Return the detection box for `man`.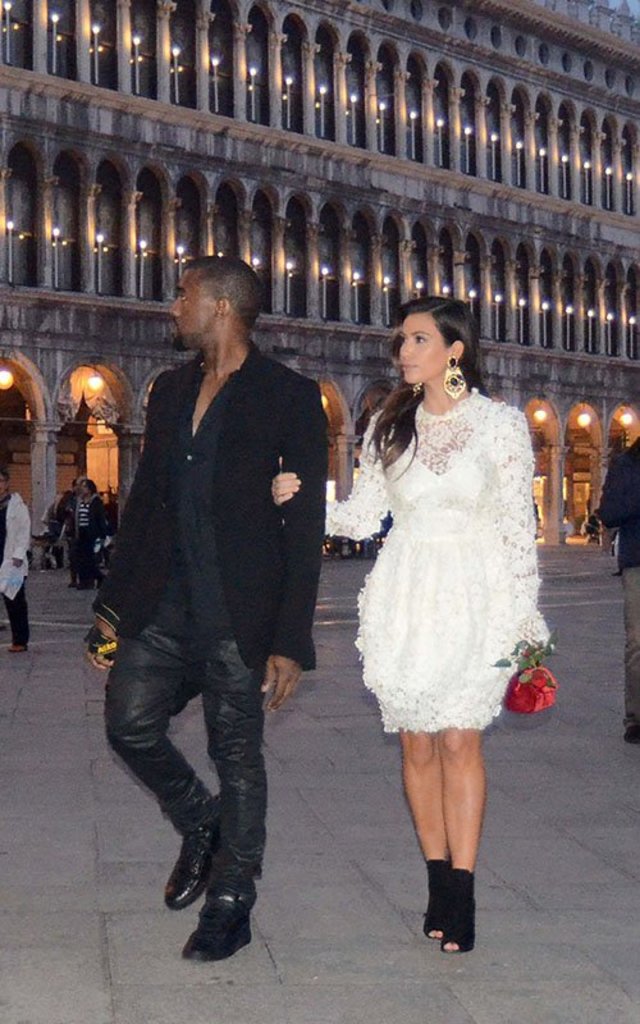
[0,468,32,655].
